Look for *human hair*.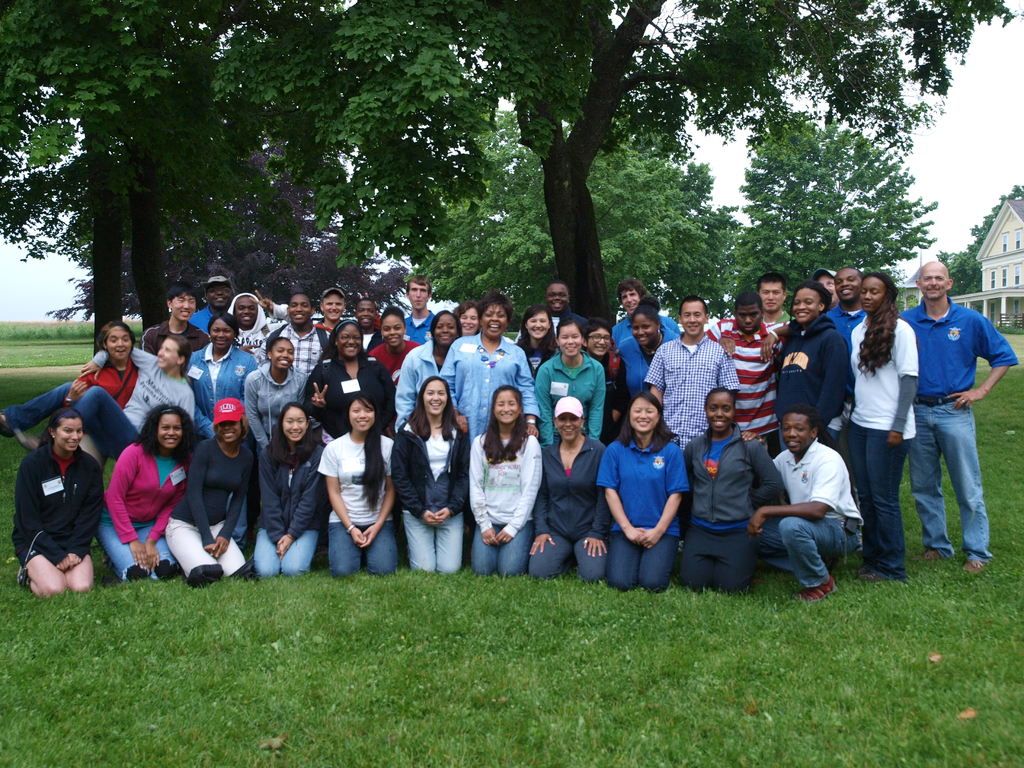
Found: select_region(344, 392, 388, 513).
